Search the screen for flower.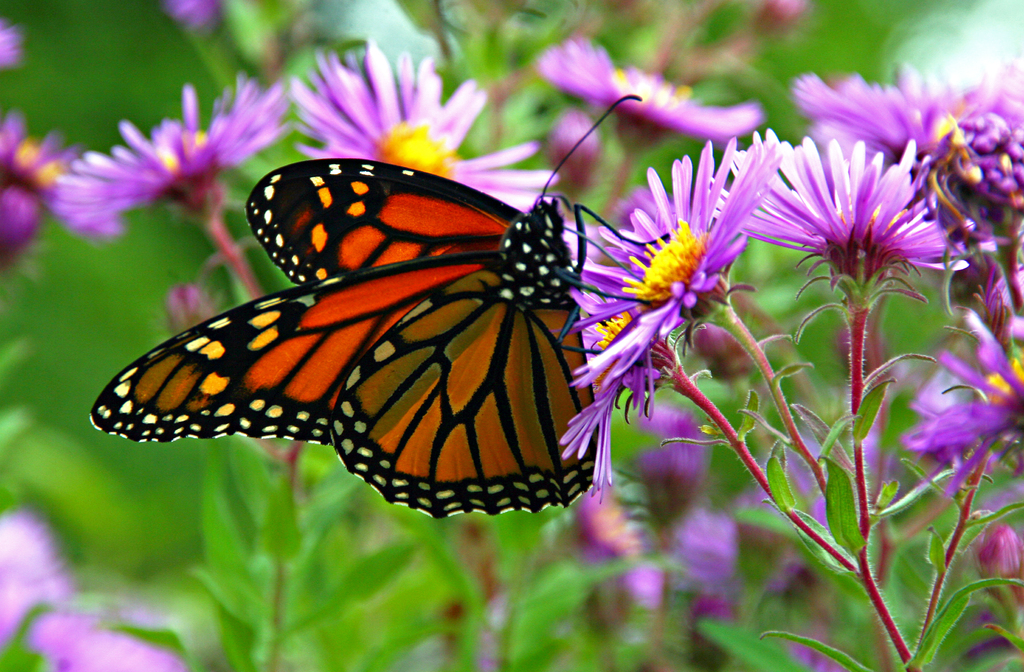
Found at 0/15/28/73.
